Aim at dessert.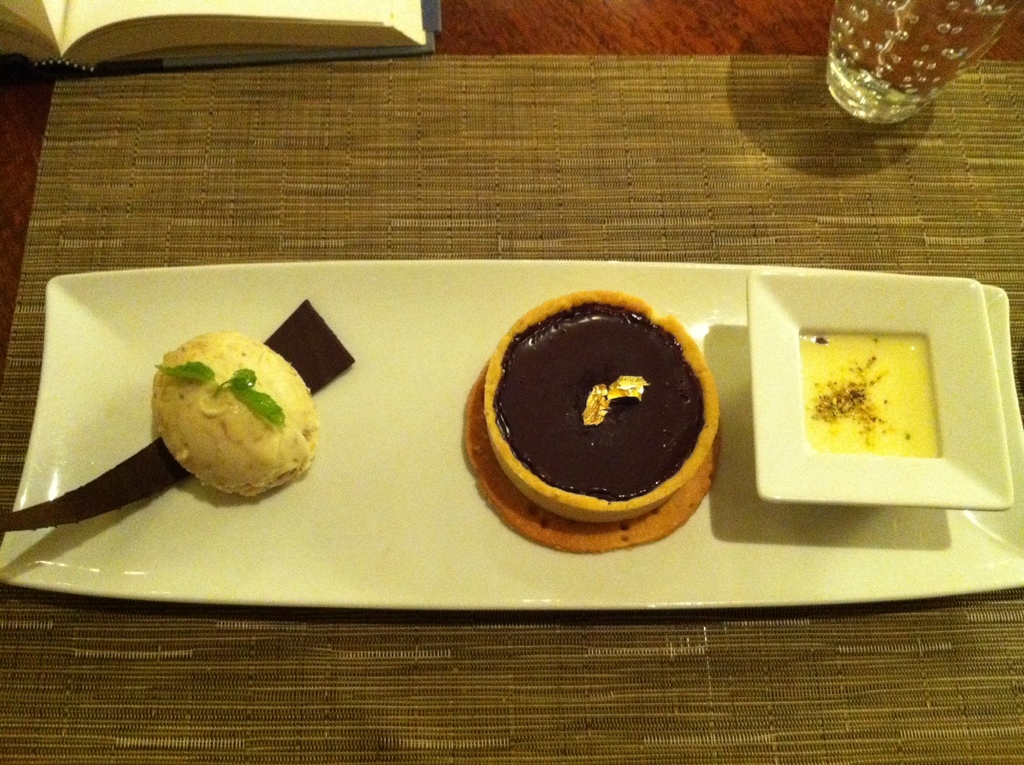
Aimed at <box>0,298,360,535</box>.
